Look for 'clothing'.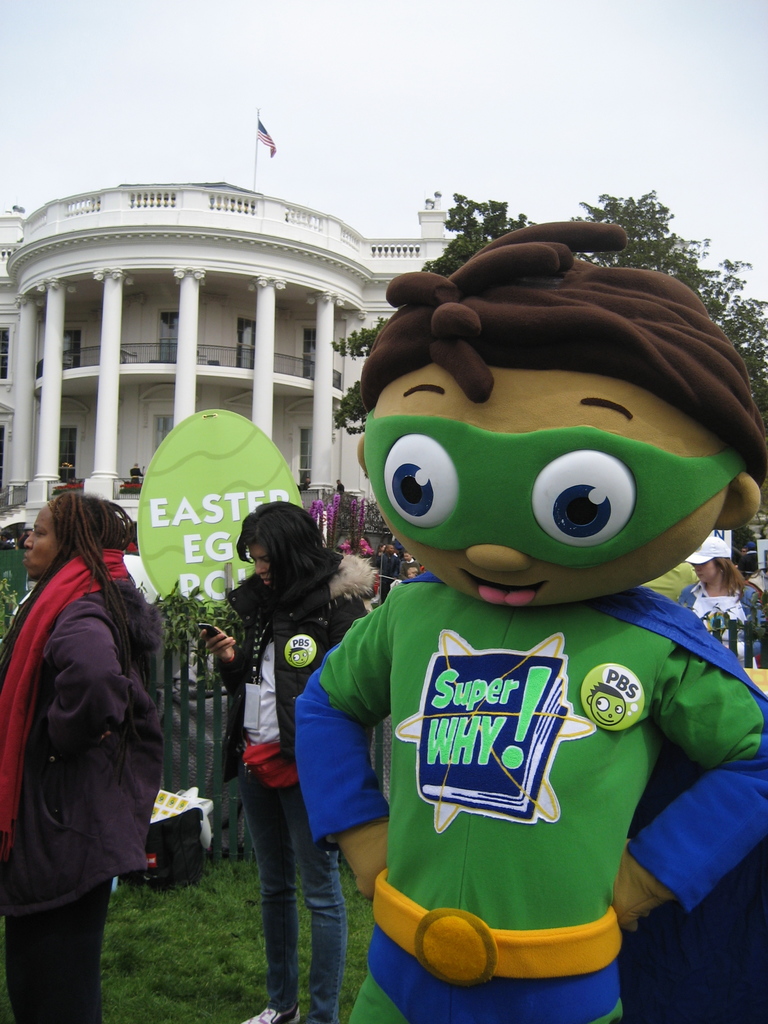
Found: <region>212, 556, 374, 1020</region>.
